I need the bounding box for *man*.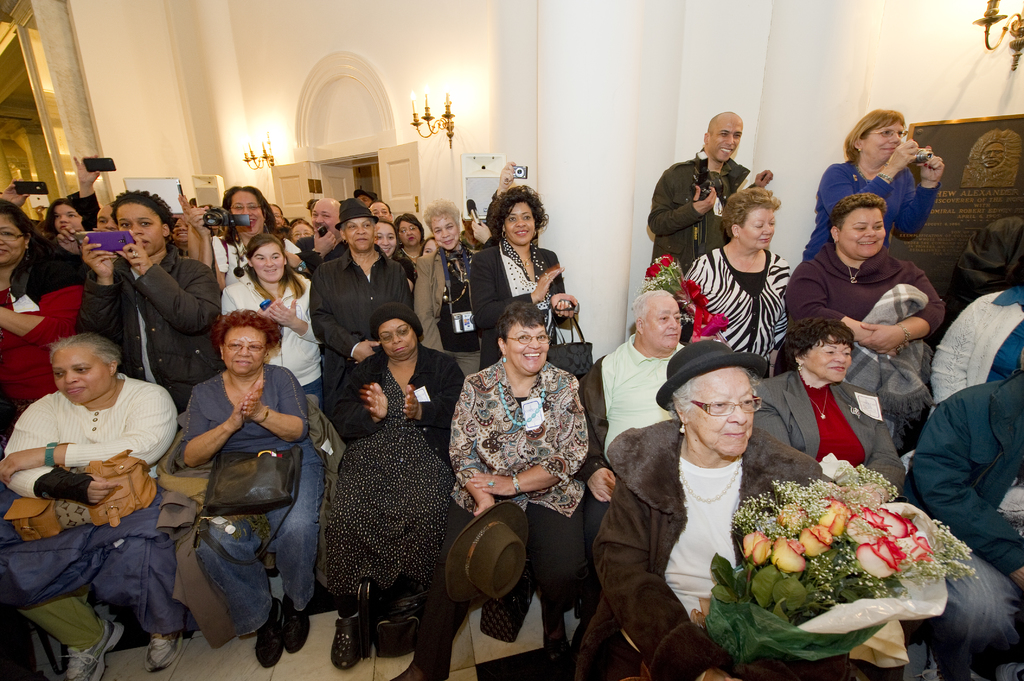
Here it is: BBox(269, 198, 282, 230).
